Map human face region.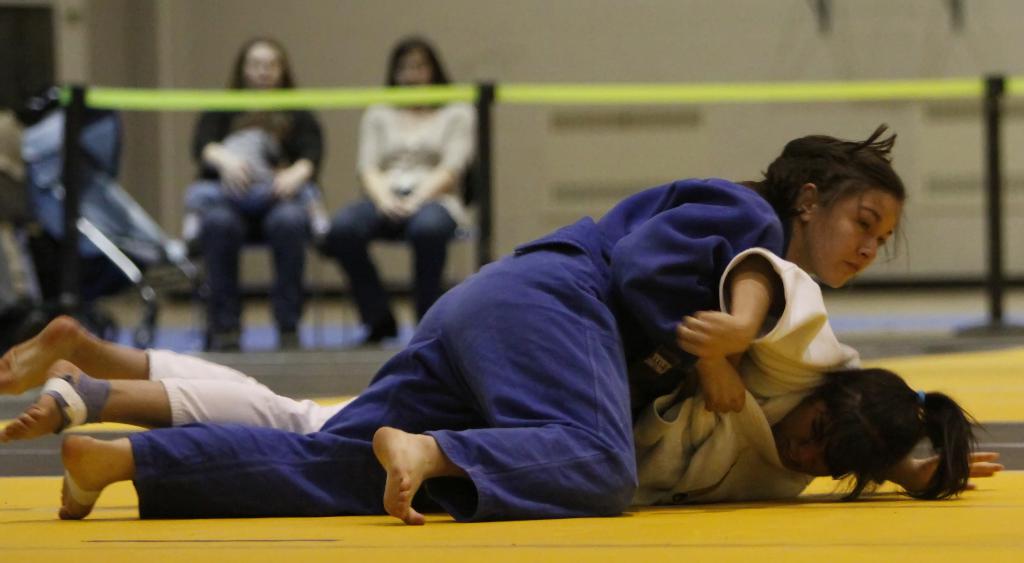
Mapped to <bbox>244, 44, 288, 90</bbox>.
